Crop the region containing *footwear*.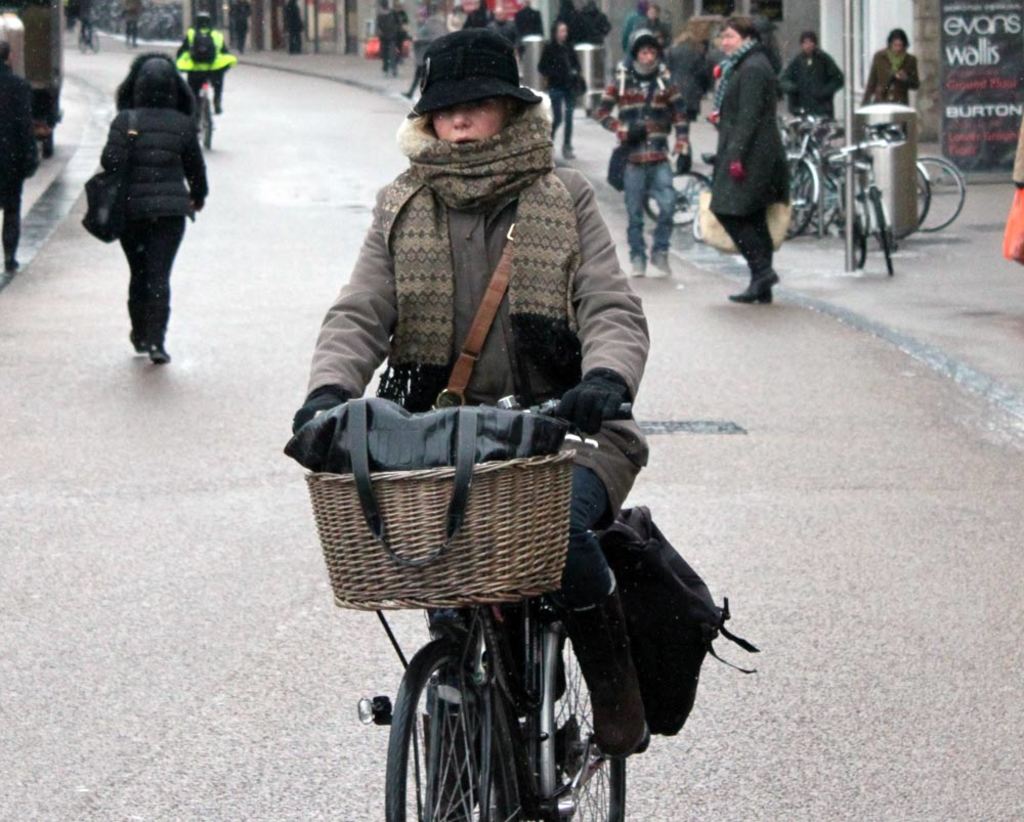
Crop region: box=[5, 256, 19, 273].
